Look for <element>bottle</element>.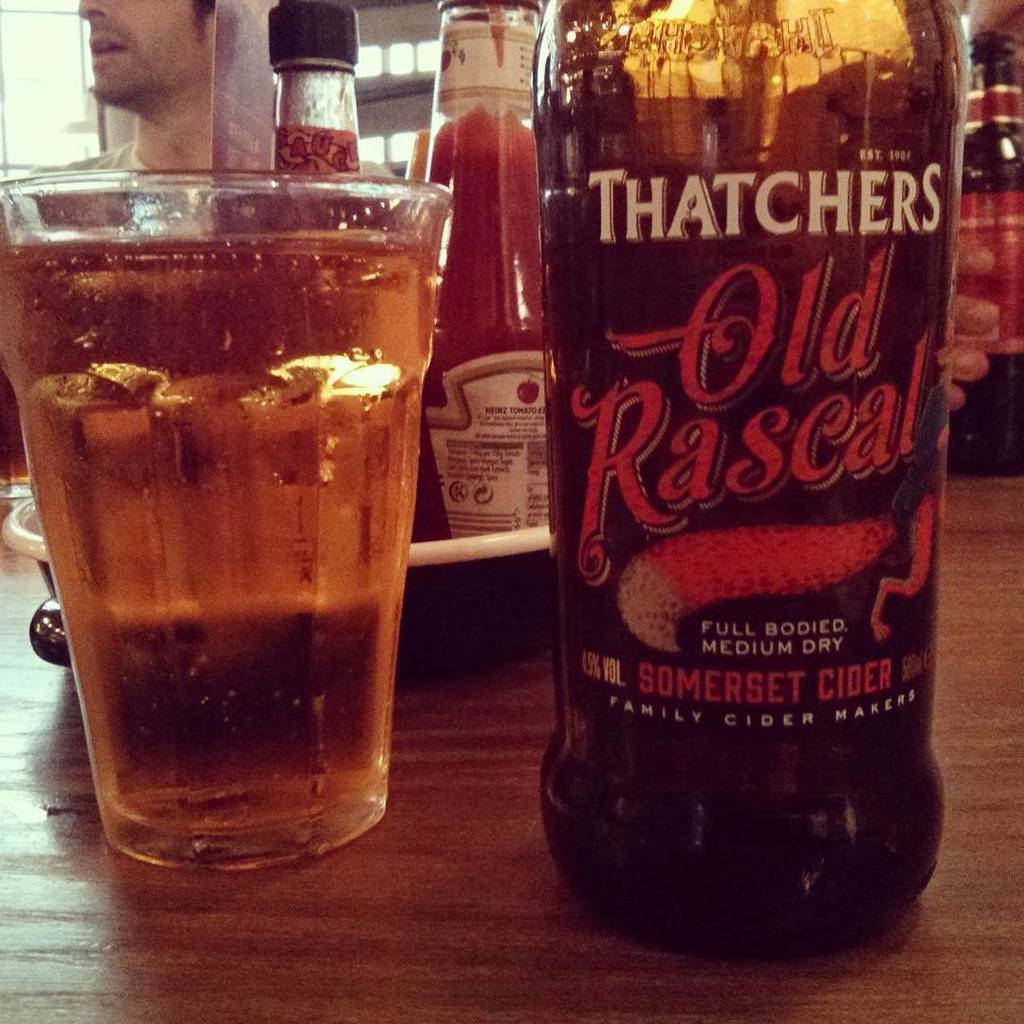
Found: select_region(267, 0, 368, 183).
